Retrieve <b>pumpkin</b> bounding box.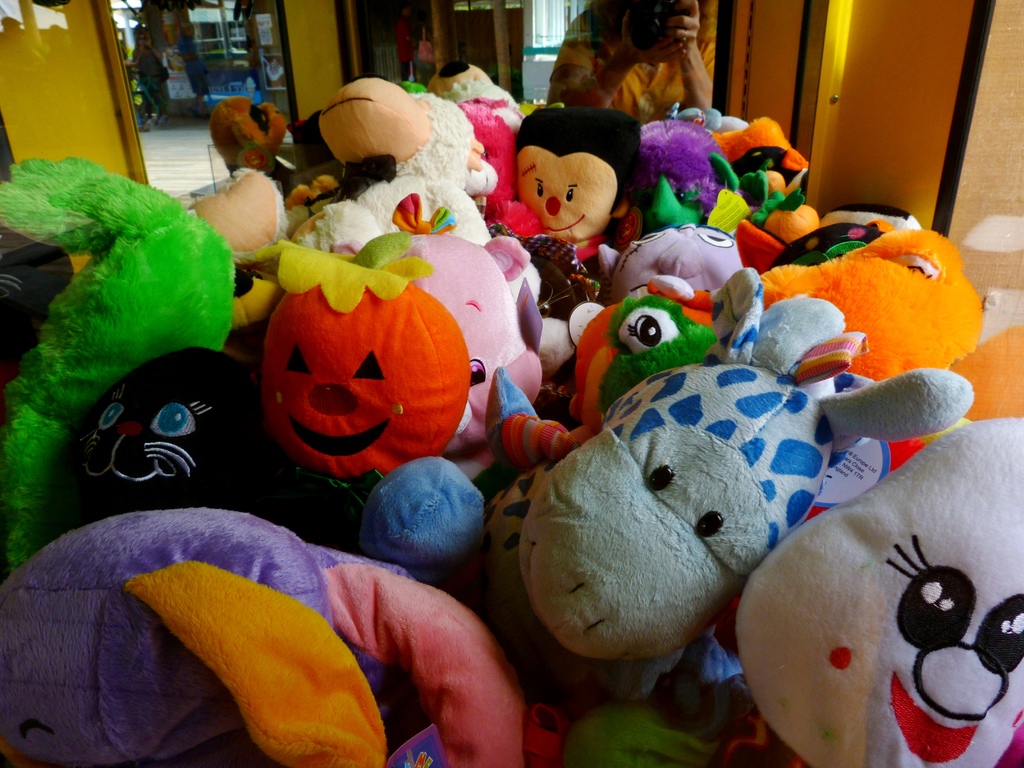
Bounding box: Rect(248, 252, 469, 486).
